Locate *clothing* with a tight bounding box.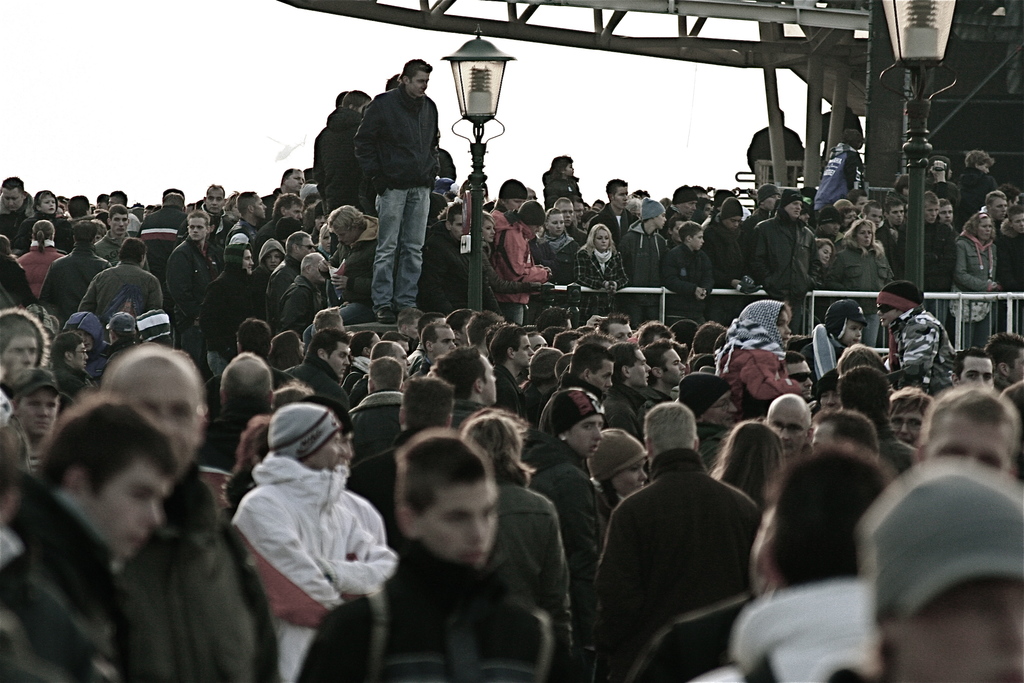
200,418,247,466.
